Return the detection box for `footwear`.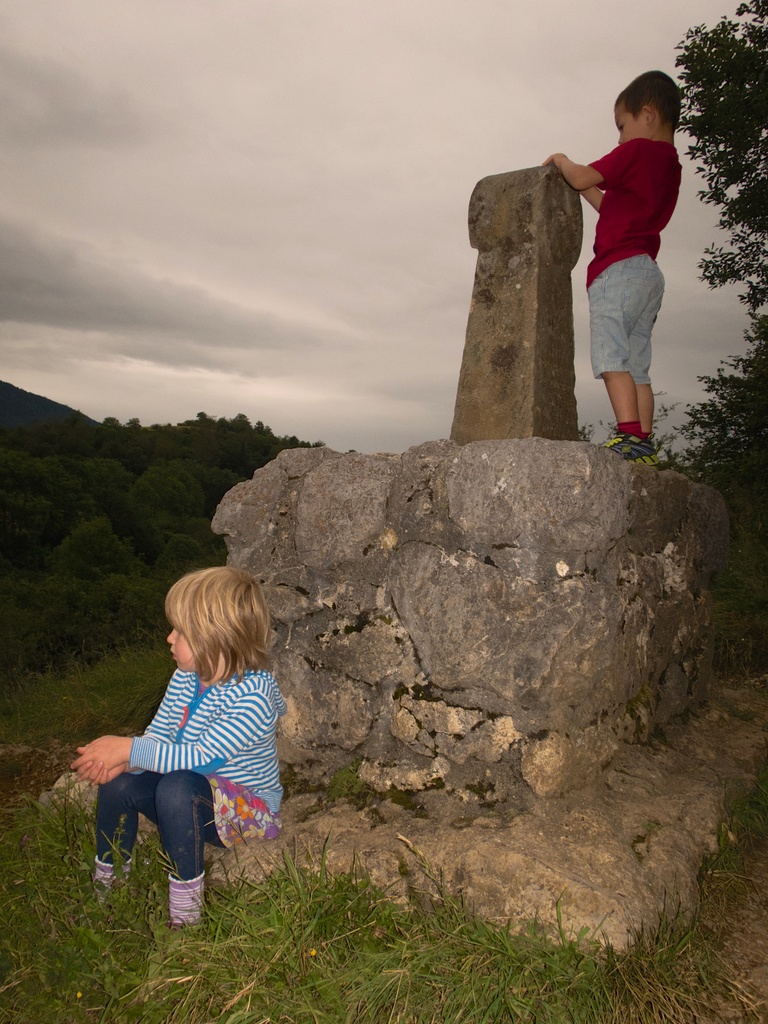
locate(92, 853, 131, 897).
